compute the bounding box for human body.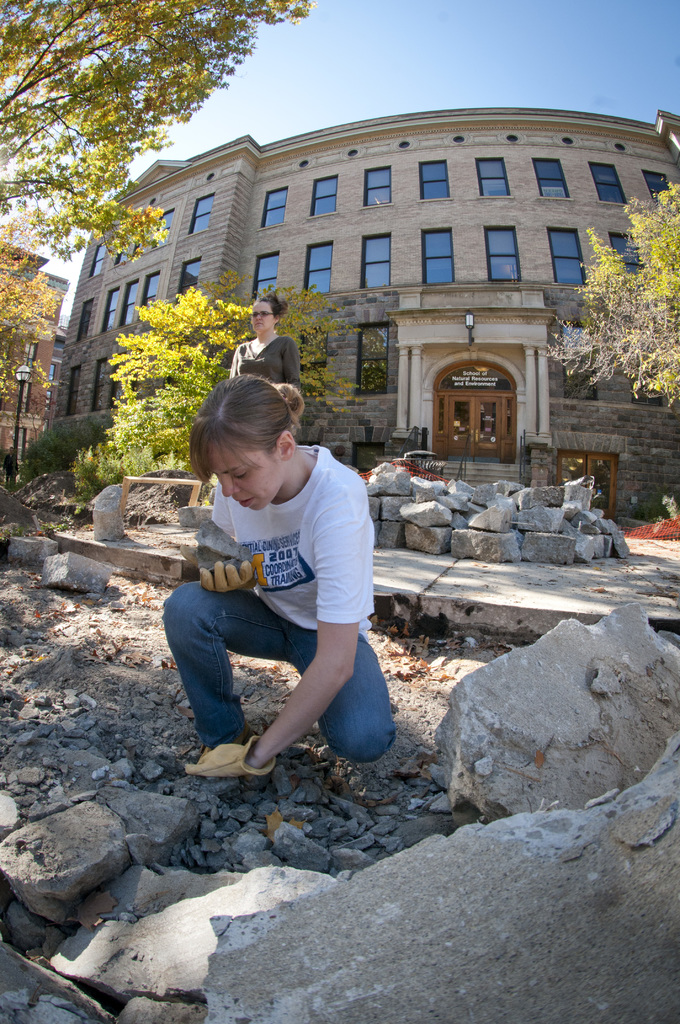
[left=226, top=332, right=298, bottom=391].
